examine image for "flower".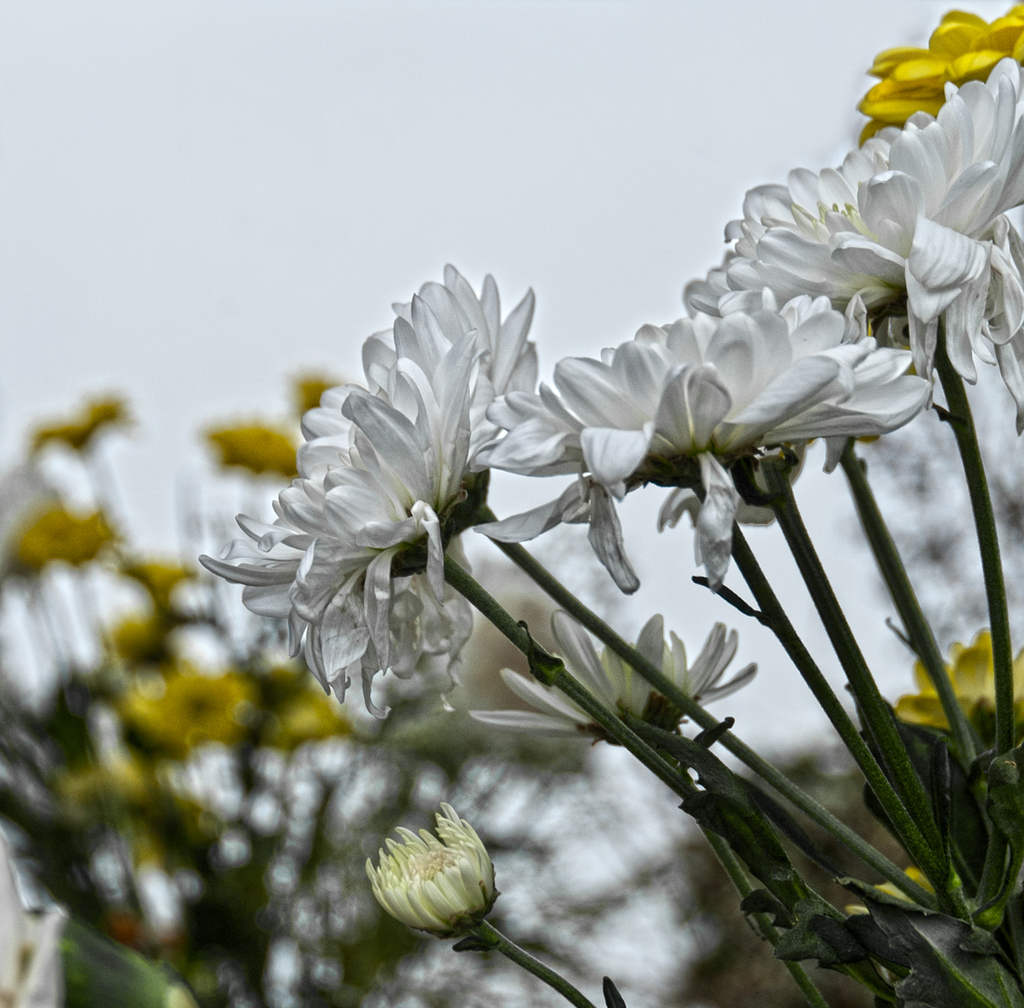
Examination result: <bbox>362, 810, 494, 955</bbox>.
